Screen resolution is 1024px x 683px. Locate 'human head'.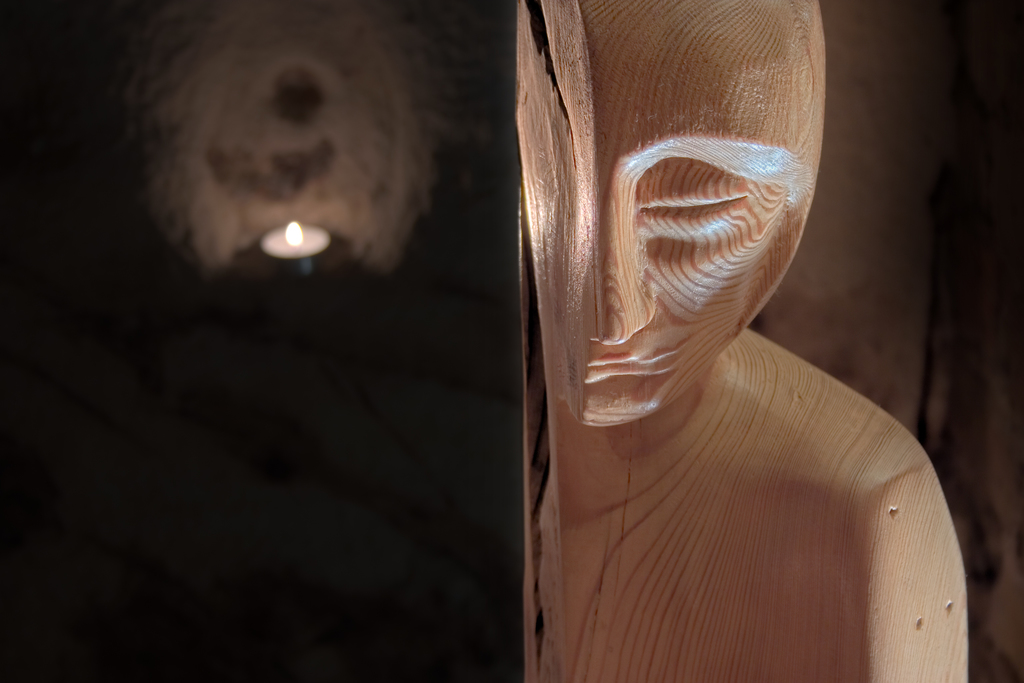
pyautogui.locateOnScreen(522, 27, 839, 418).
